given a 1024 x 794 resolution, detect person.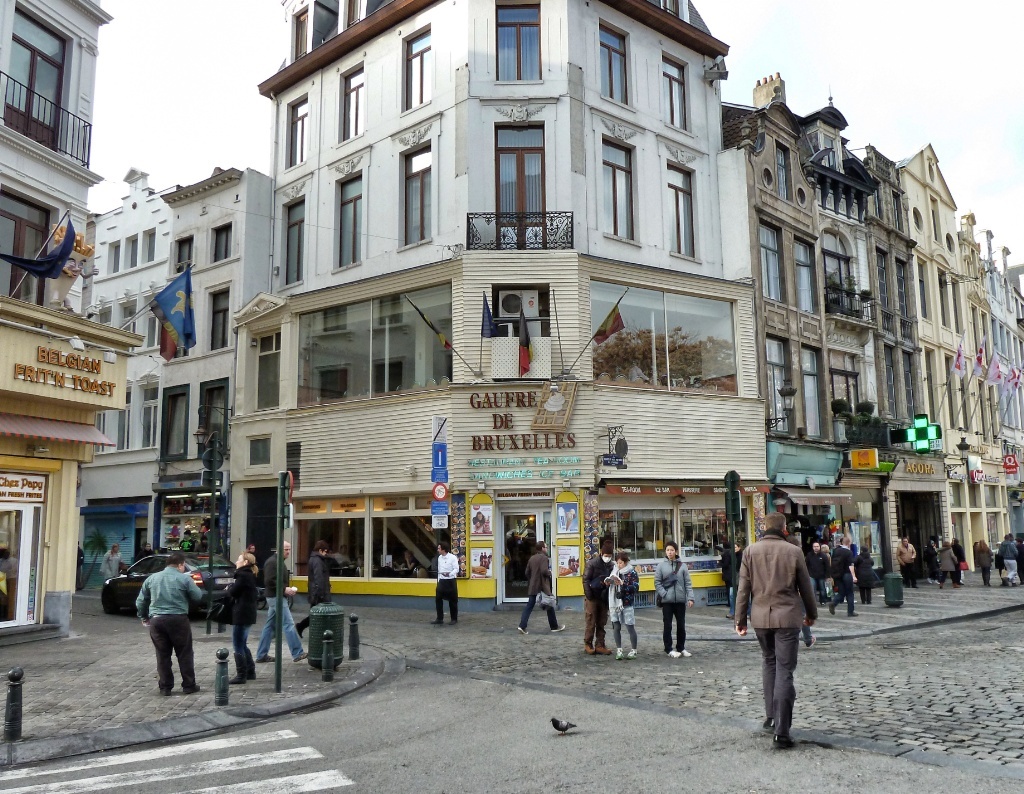
bbox=(576, 545, 616, 656).
